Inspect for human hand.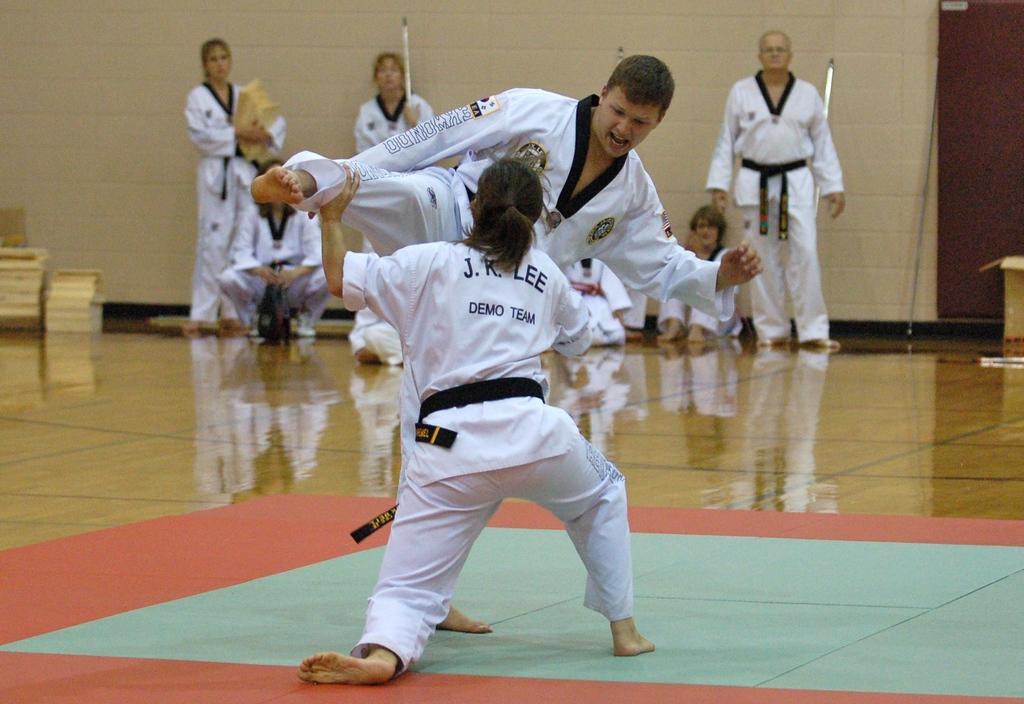
Inspection: 353/351/379/366.
